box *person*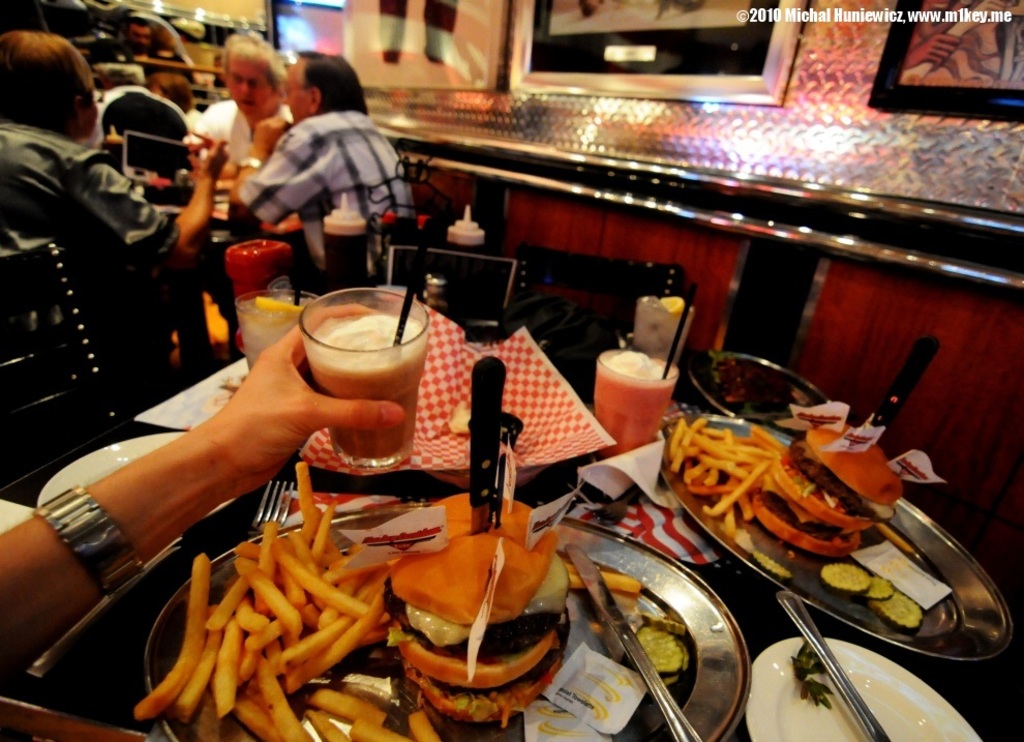
[207, 64, 421, 303]
